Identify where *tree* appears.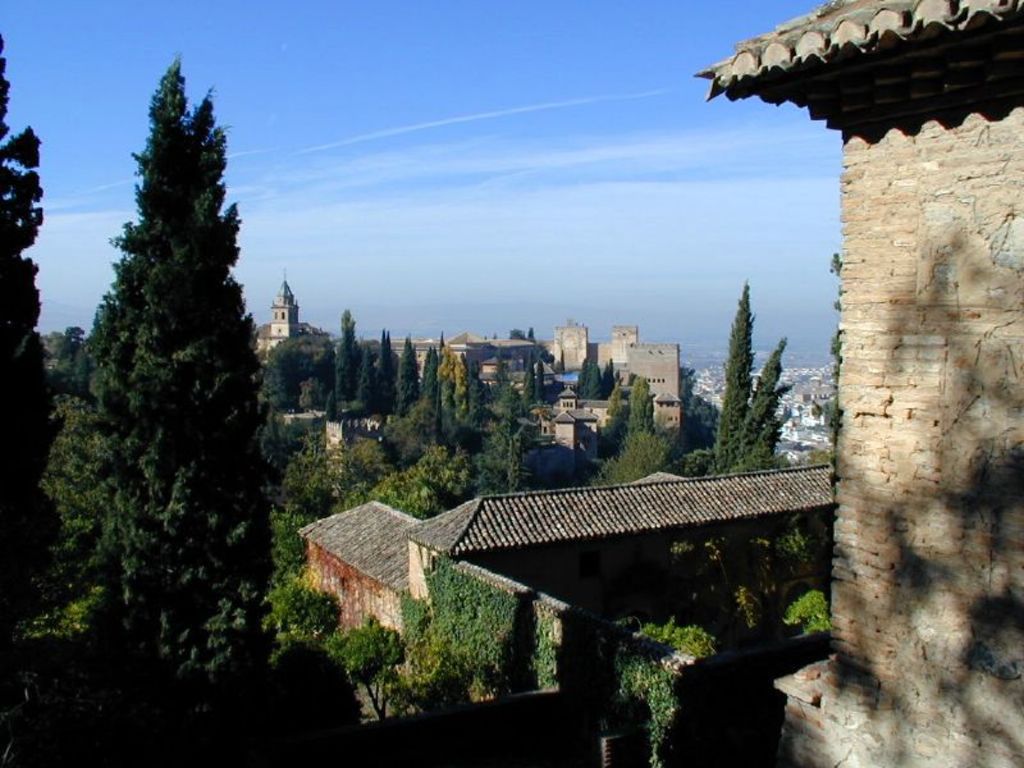
Appears at [x1=369, y1=429, x2=474, y2=521].
